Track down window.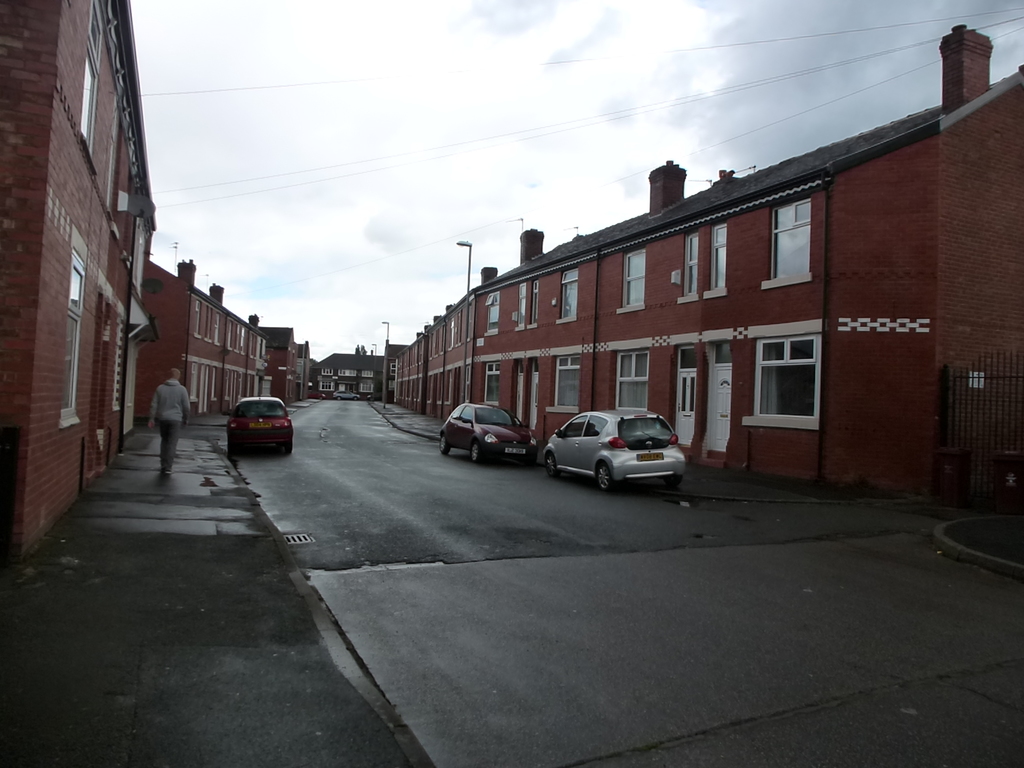
Tracked to [x1=318, y1=381, x2=333, y2=392].
